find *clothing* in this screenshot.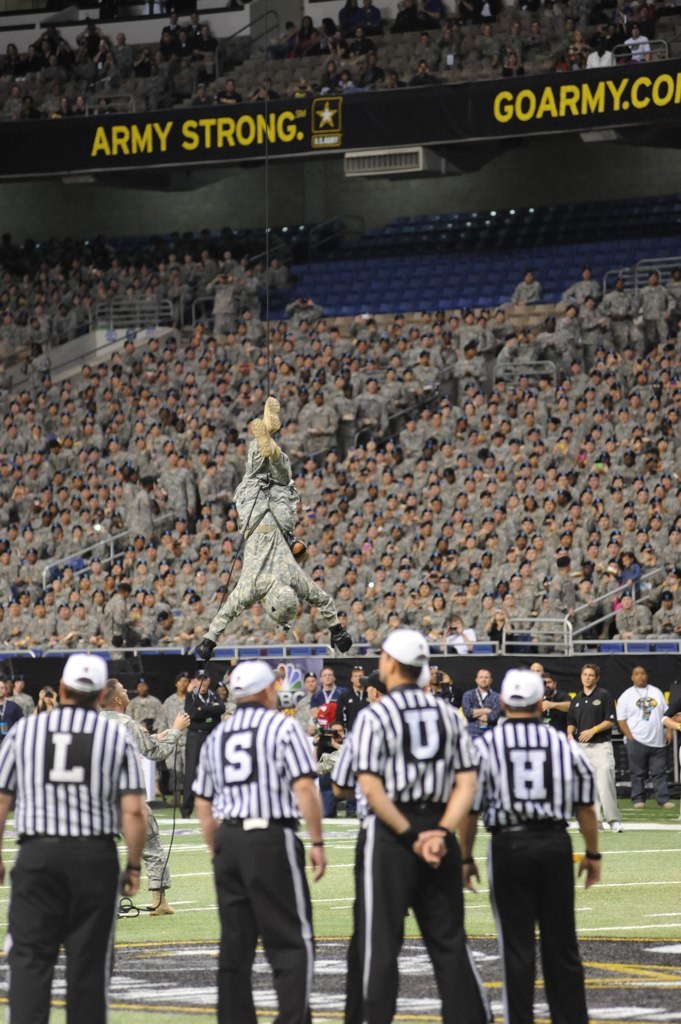
The bounding box for *clothing* is box(570, 302, 602, 329).
